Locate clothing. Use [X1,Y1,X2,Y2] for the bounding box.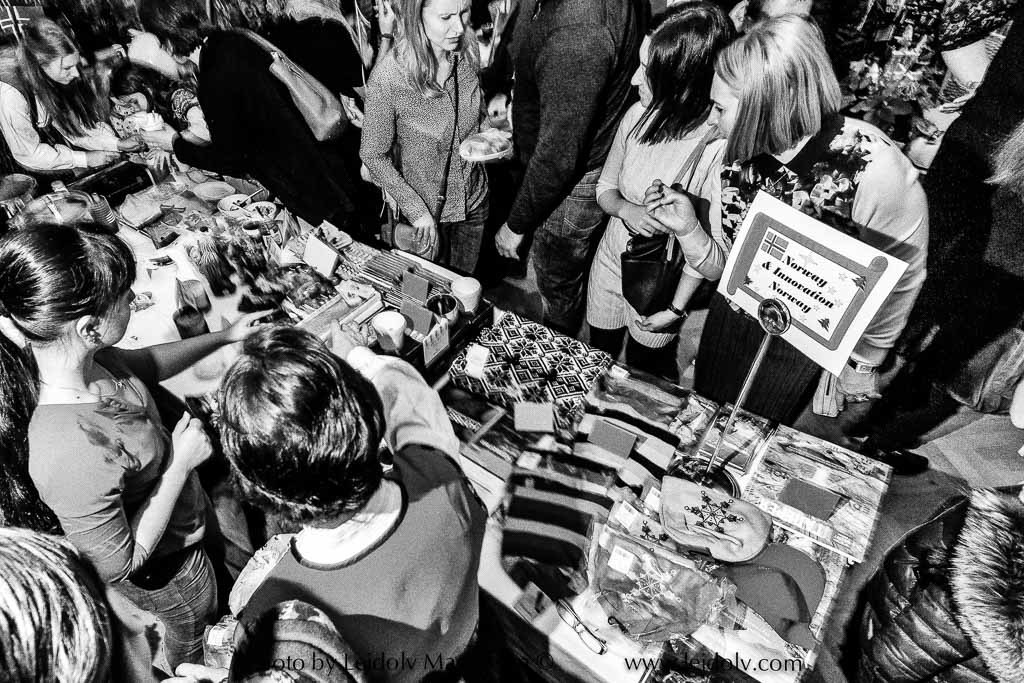
[675,99,940,437].
